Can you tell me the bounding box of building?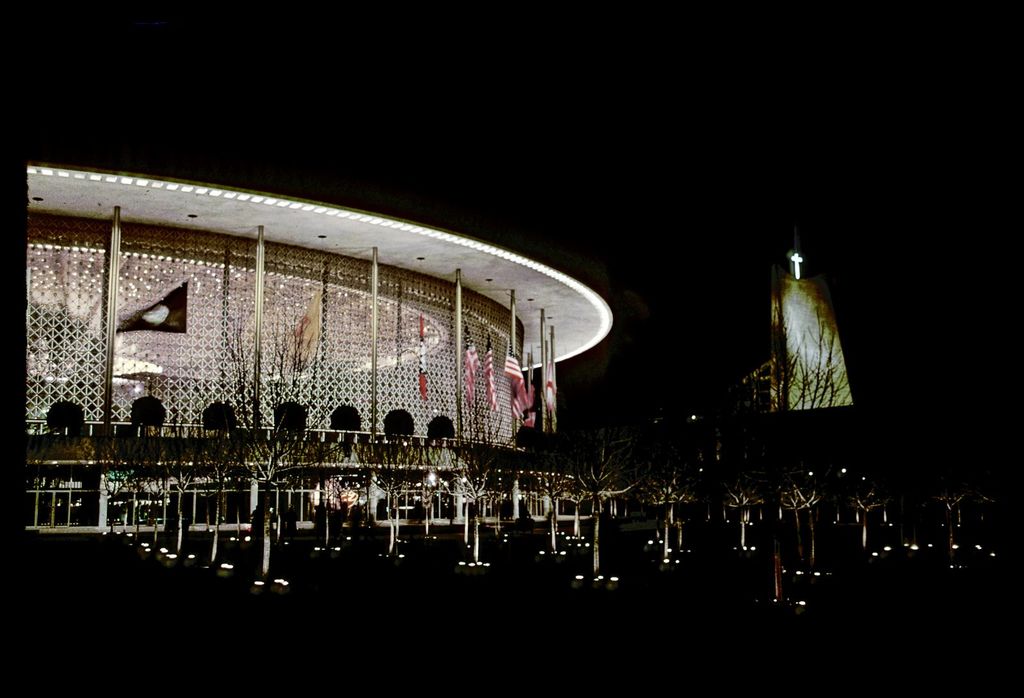
crop(766, 246, 852, 409).
